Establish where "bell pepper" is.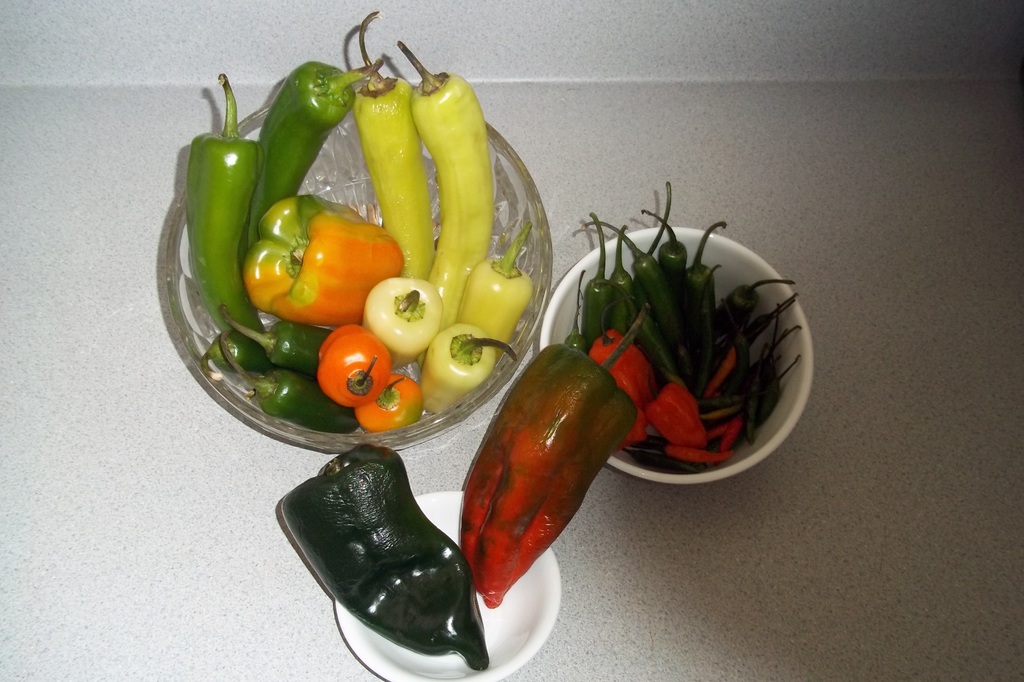
Established at <region>356, 374, 426, 435</region>.
